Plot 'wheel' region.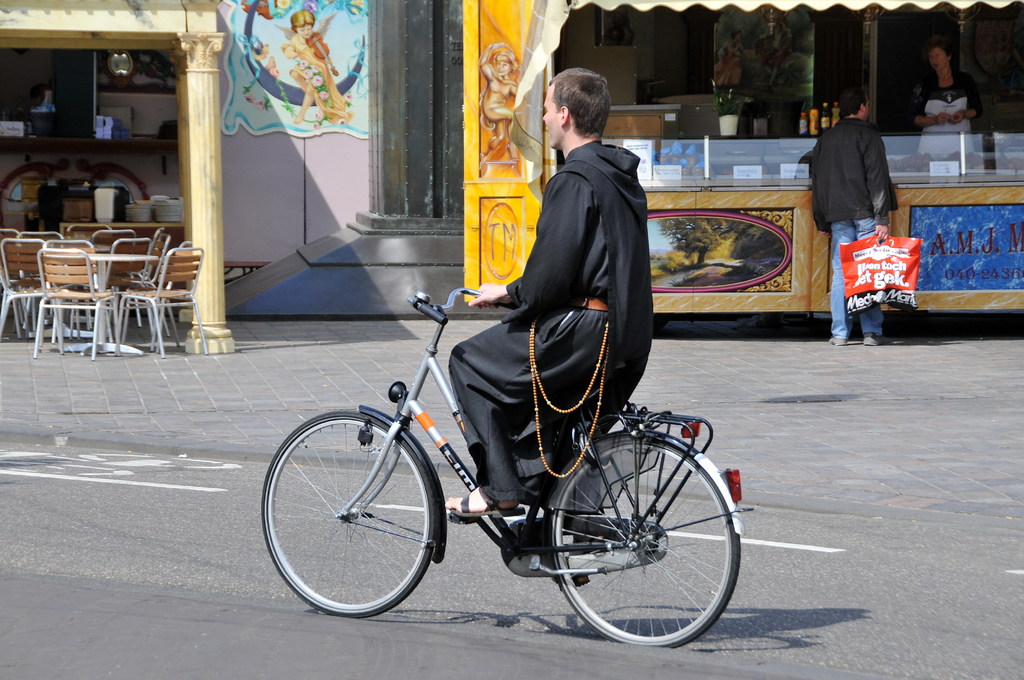
Plotted at 259 409 434 619.
